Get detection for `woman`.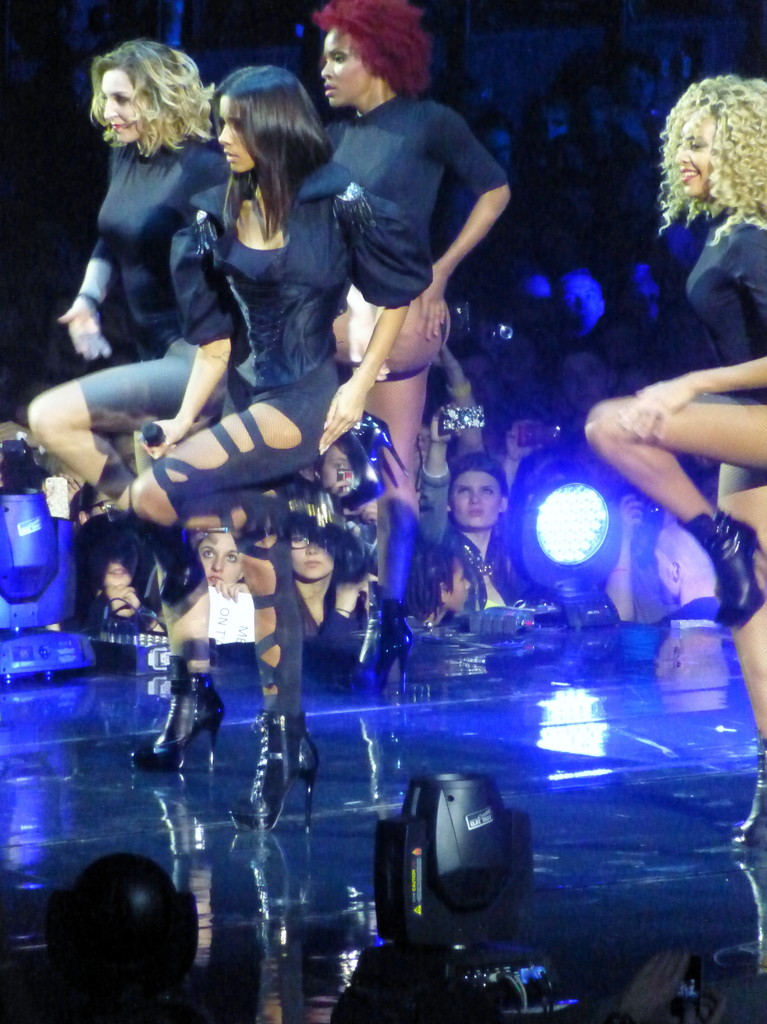
Detection: <region>424, 393, 529, 616</region>.
